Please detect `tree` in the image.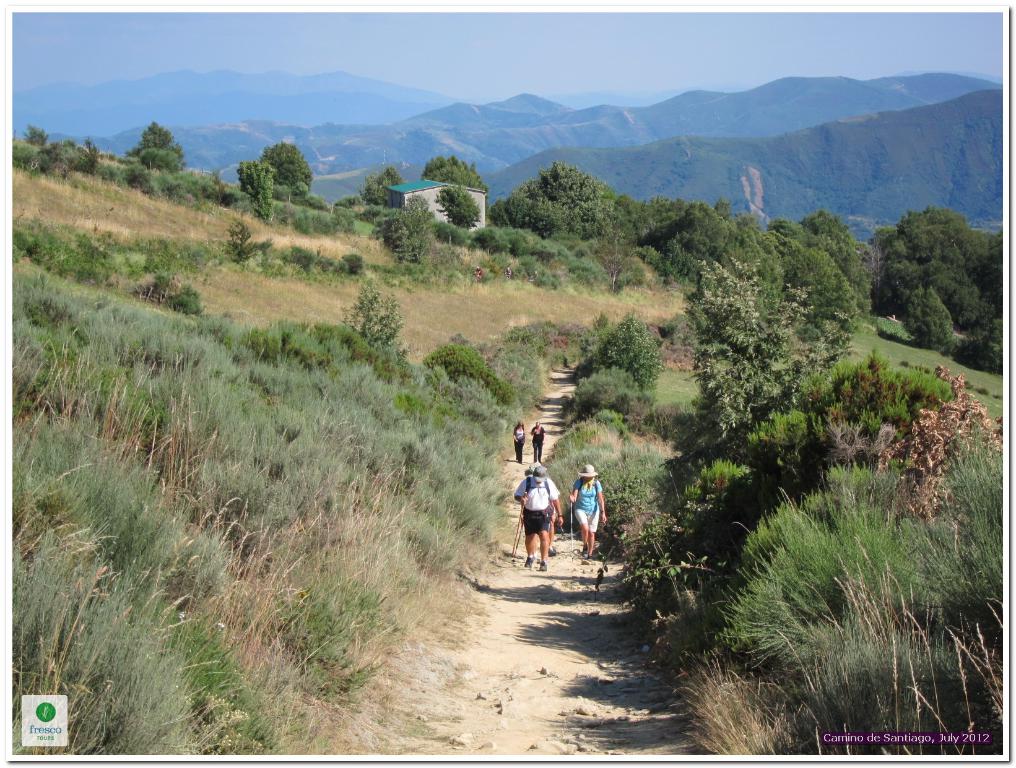
[603,183,620,199].
